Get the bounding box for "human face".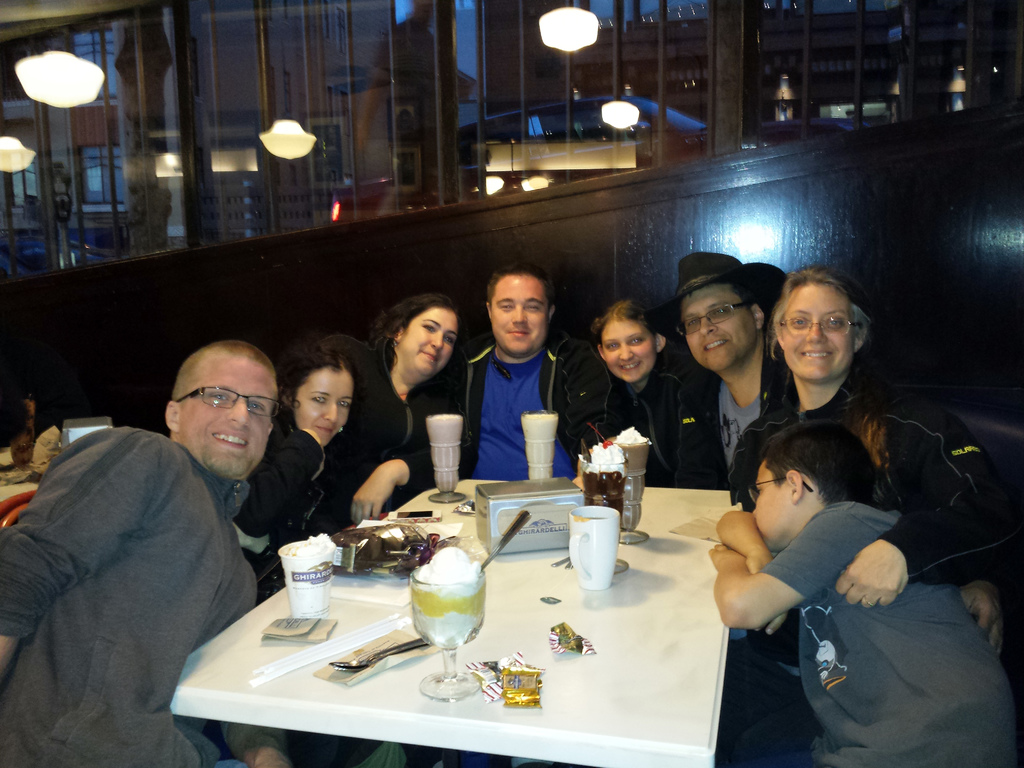
select_region(297, 364, 362, 447).
